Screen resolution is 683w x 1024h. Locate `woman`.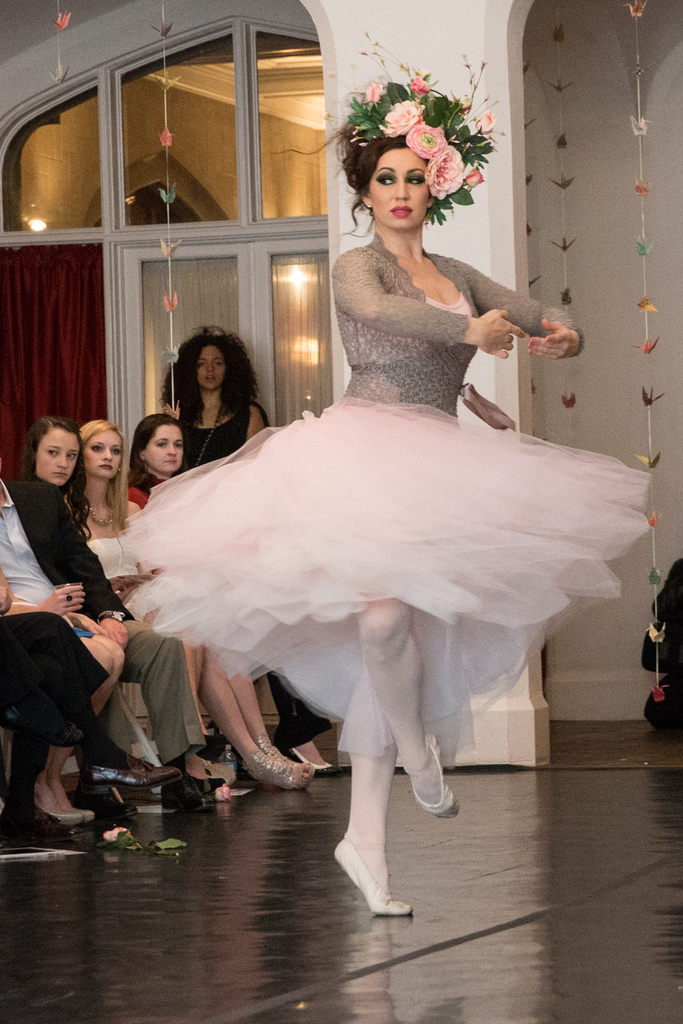
[120,408,327,783].
